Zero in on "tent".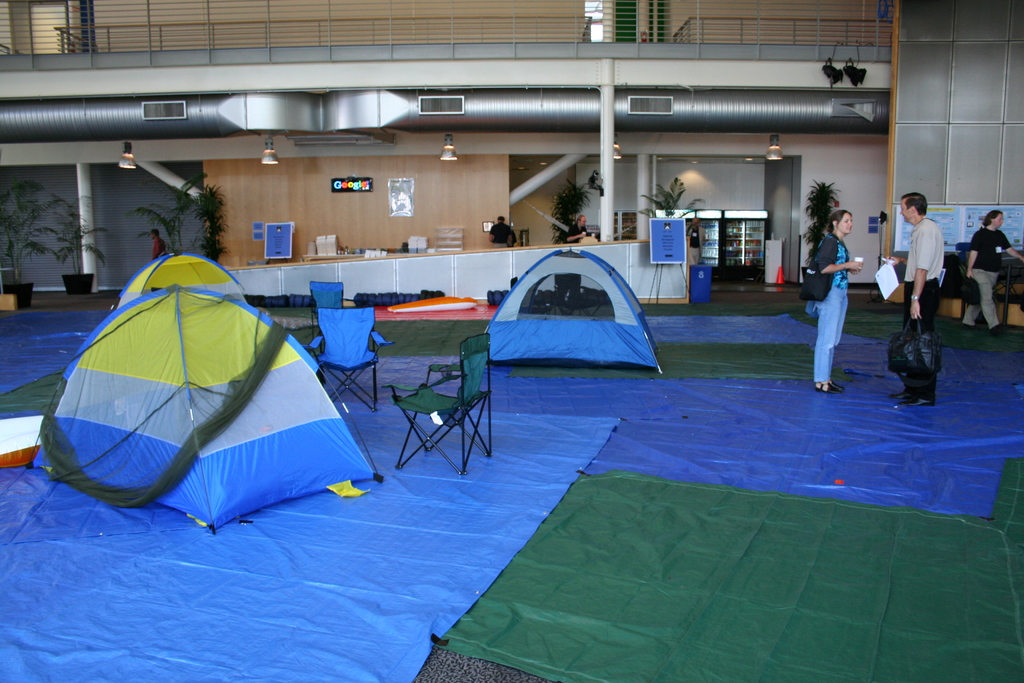
Zeroed in: {"left": 108, "top": 252, "right": 279, "bottom": 315}.
